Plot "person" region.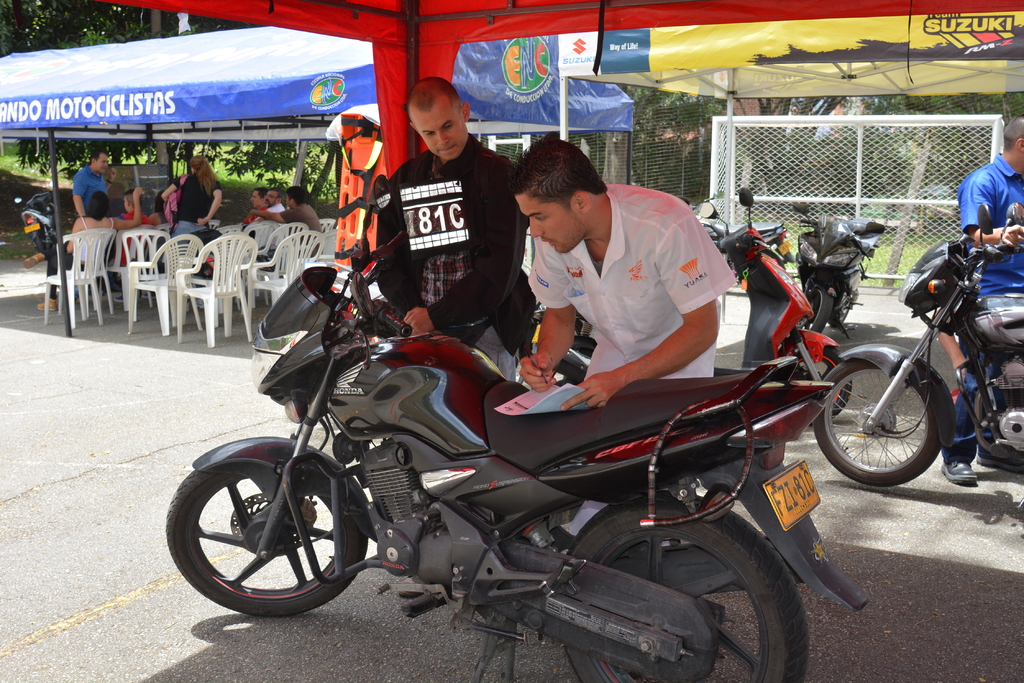
Plotted at left=936, top=306, right=973, bottom=394.
